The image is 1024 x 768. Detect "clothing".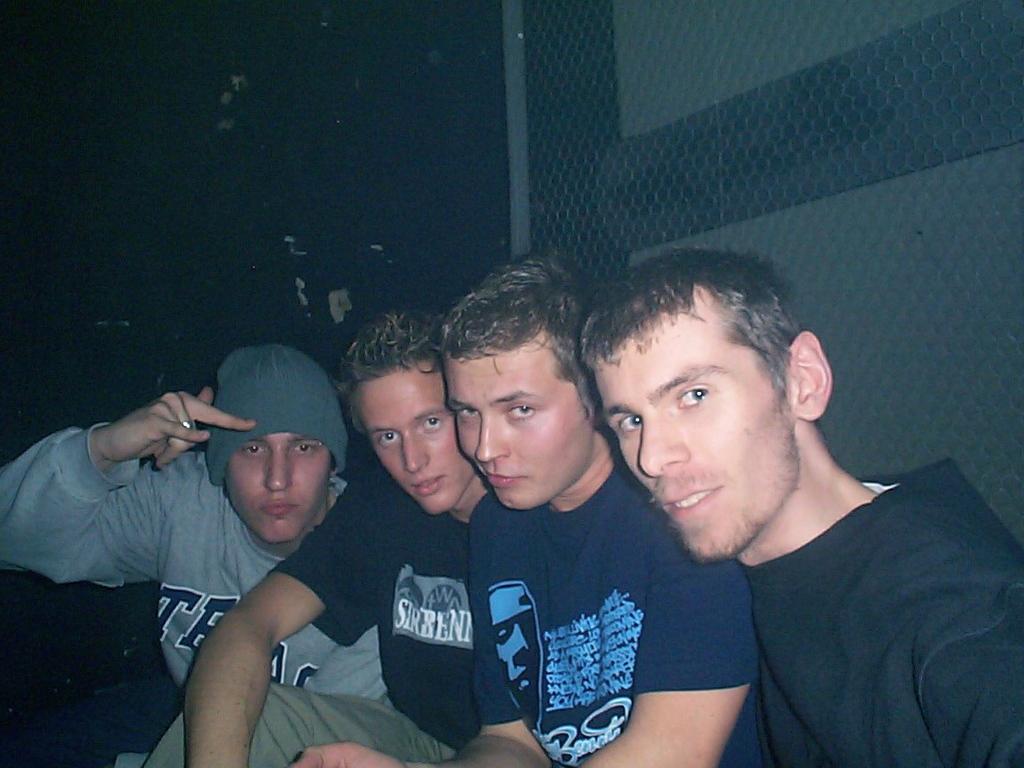
Detection: <box>465,462,766,767</box>.
